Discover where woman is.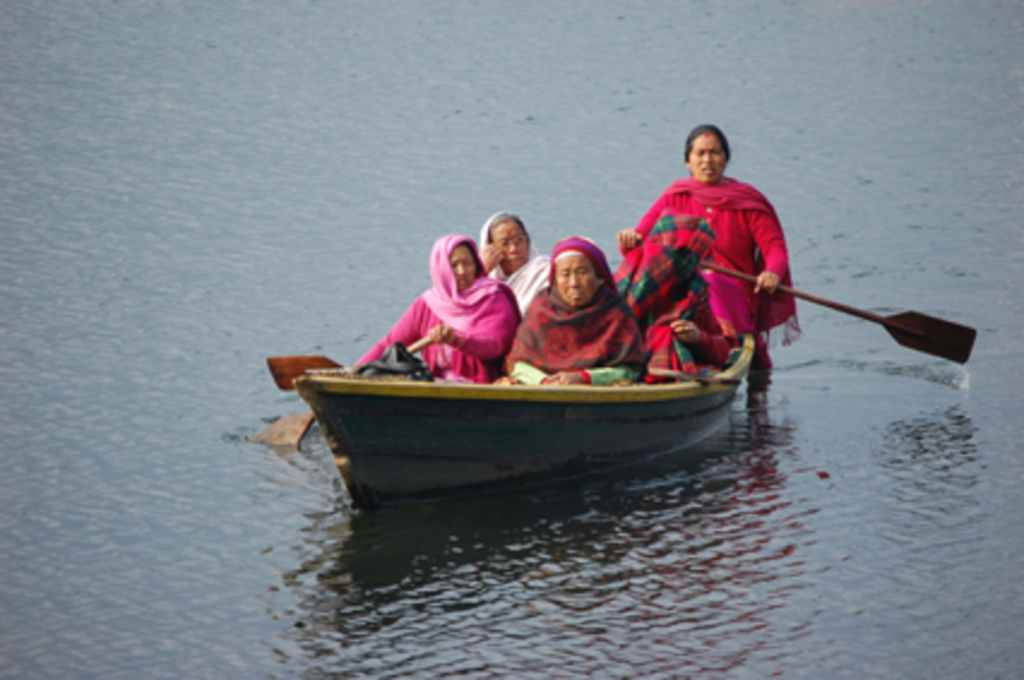
Discovered at 620:216:726:384.
